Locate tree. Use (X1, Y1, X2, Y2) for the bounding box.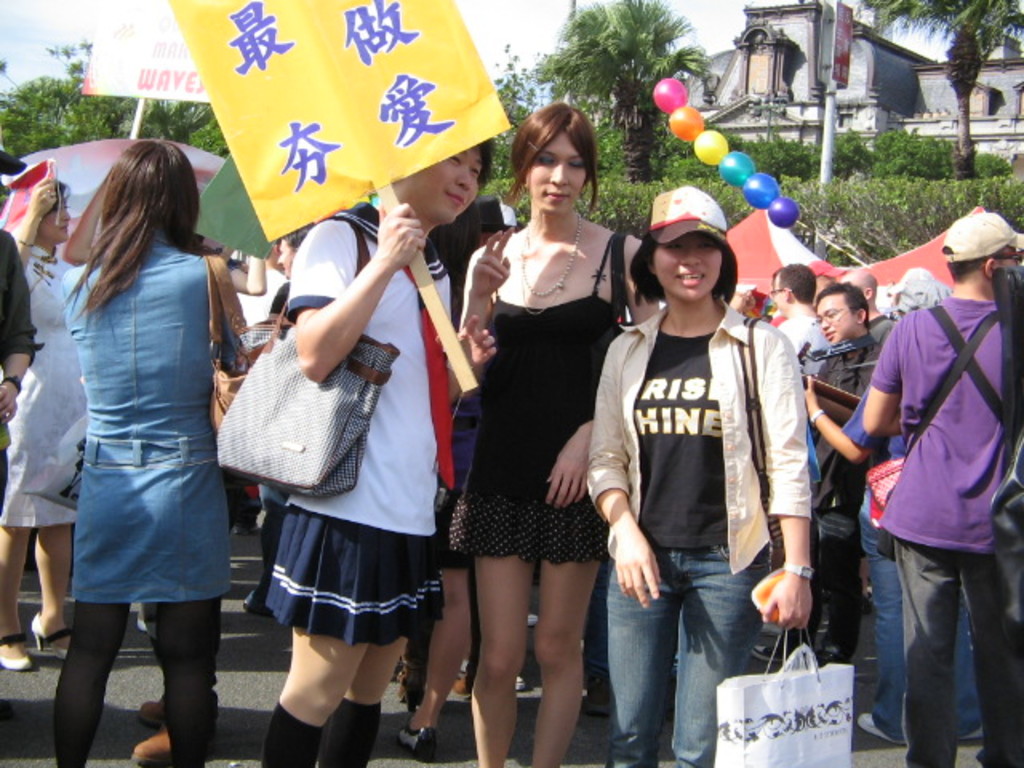
(528, 0, 718, 184).
